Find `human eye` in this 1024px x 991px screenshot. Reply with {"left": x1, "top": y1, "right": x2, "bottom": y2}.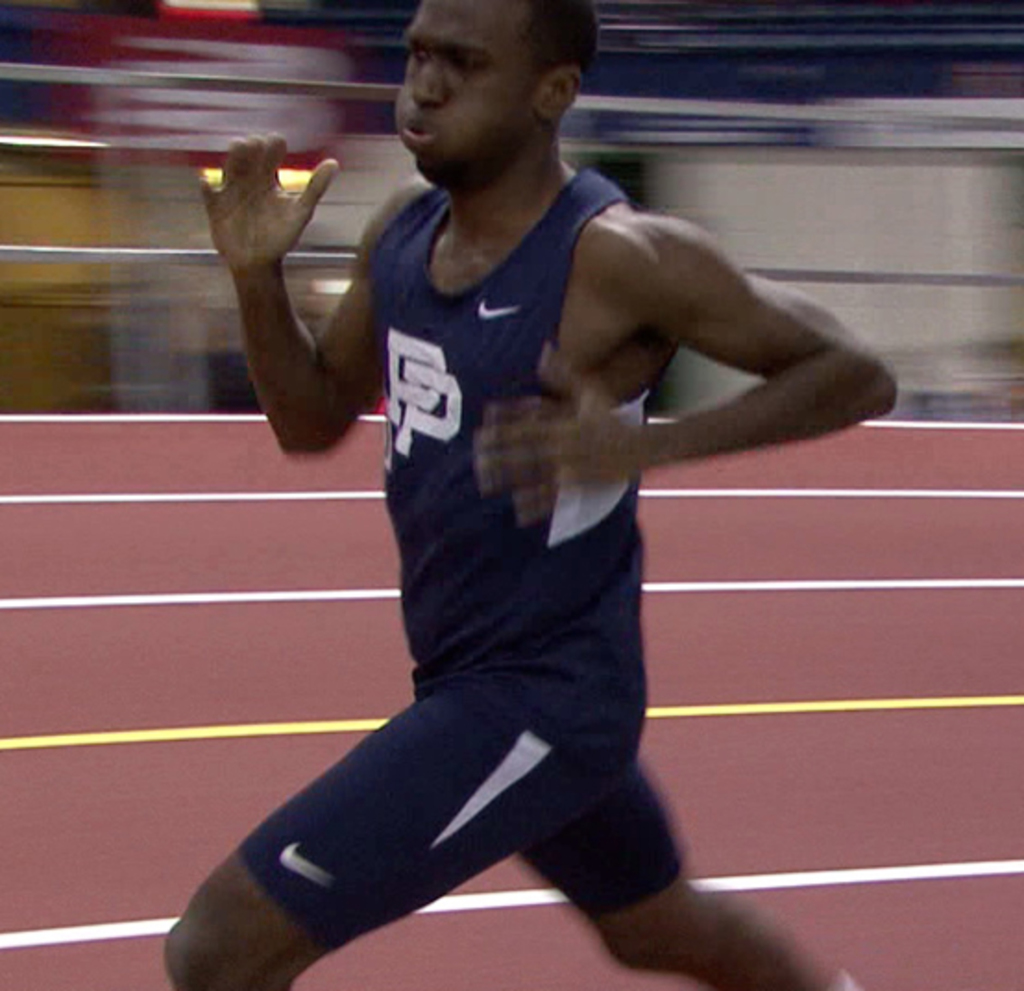
{"left": 405, "top": 43, "right": 433, "bottom": 67}.
